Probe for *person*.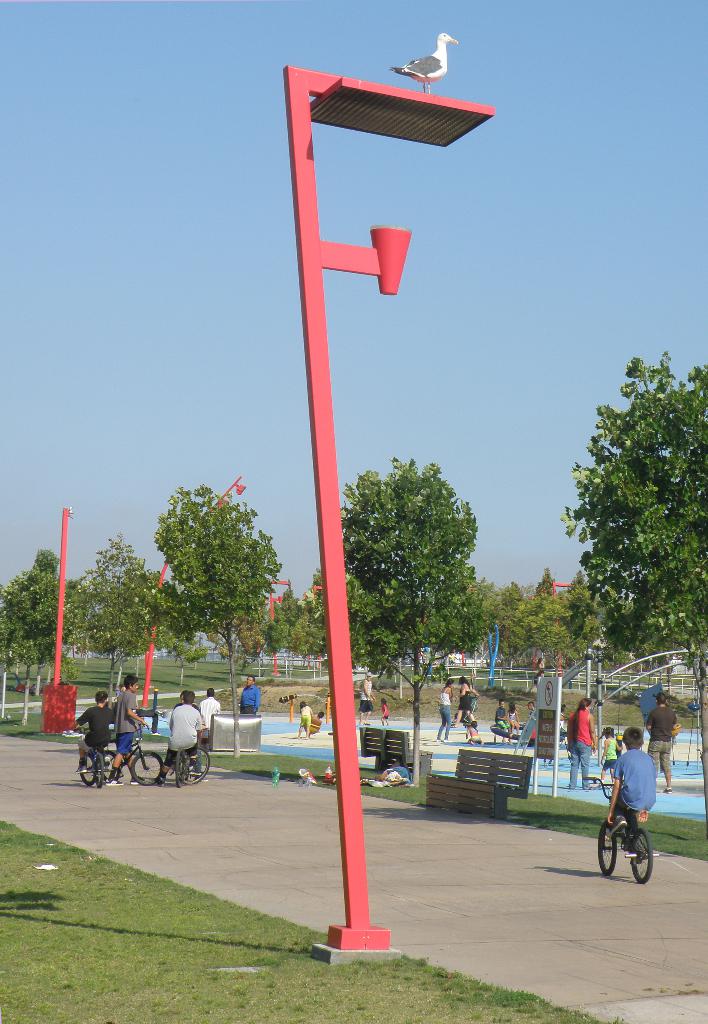
Probe result: (194, 688, 222, 735).
